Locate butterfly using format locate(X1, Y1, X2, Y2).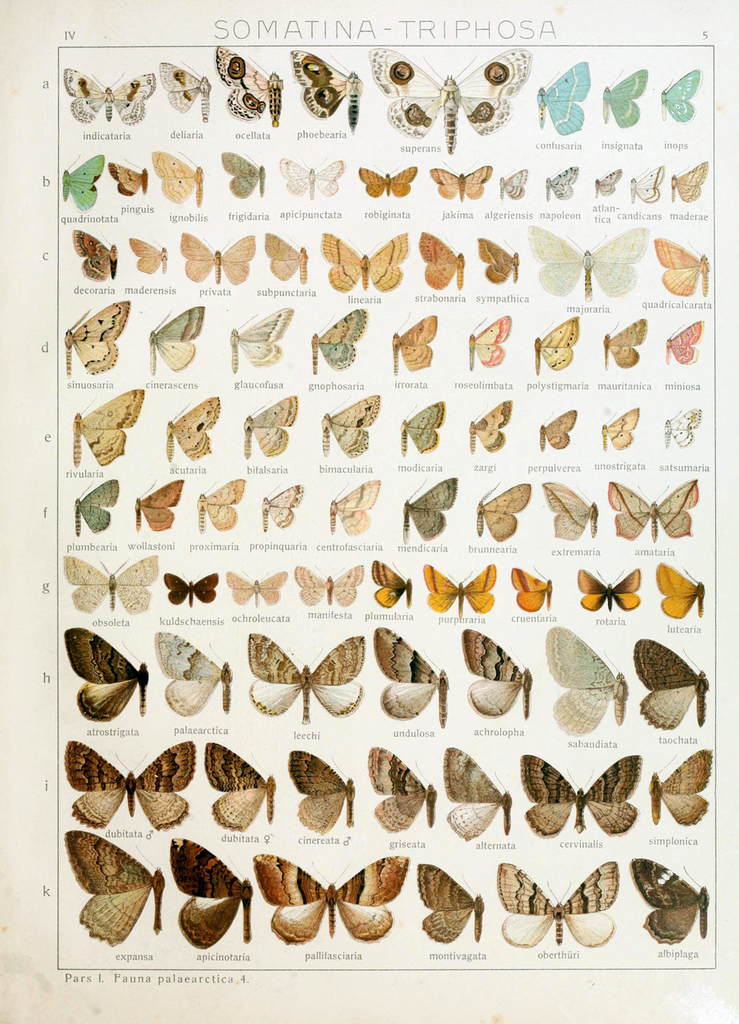
locate(322, 391, 375, 461).
